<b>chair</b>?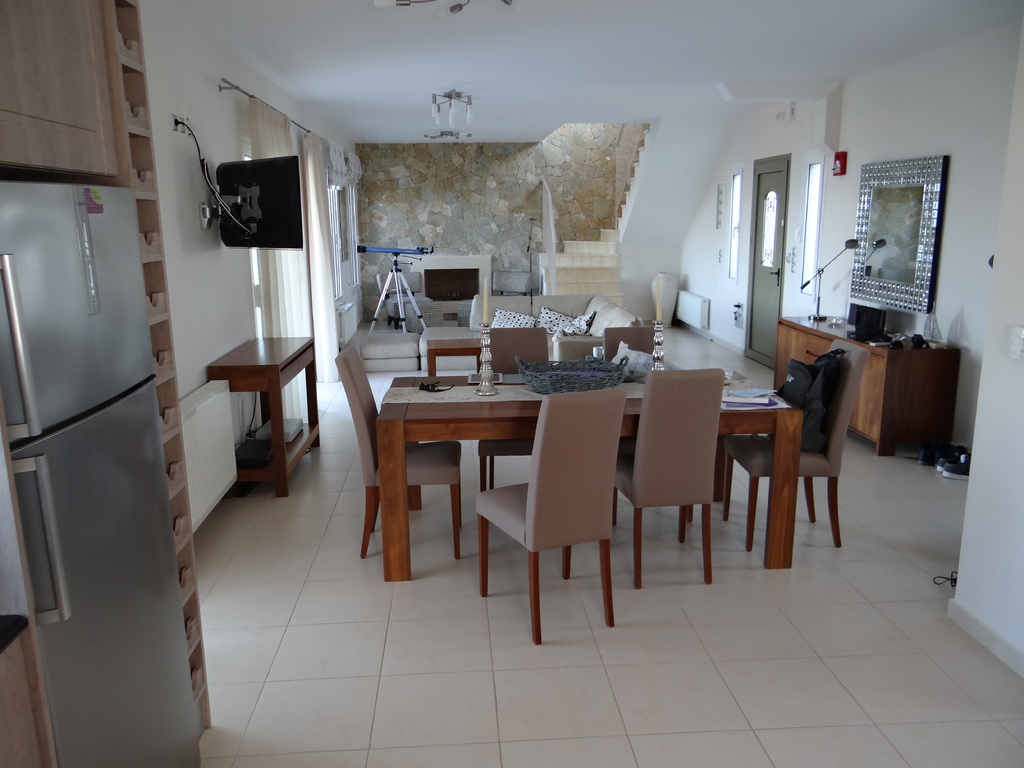
<bbox>718, 339, 870, 552</bbox>
